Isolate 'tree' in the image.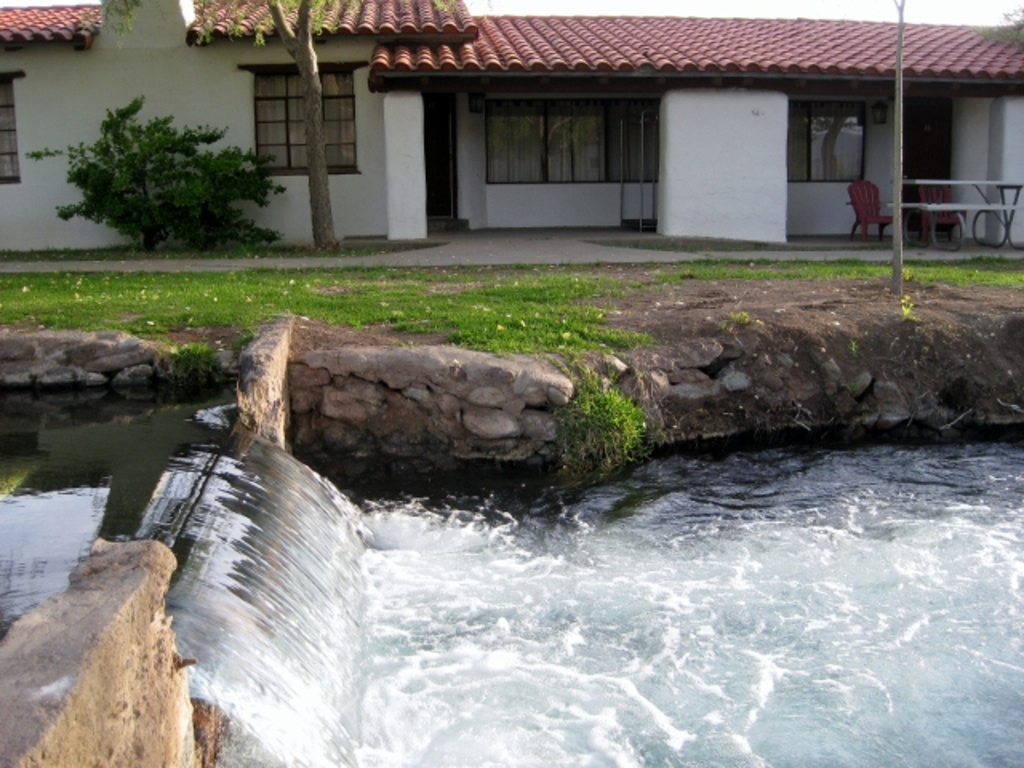
Isolated region: detection(64, 82, 280, 245).
